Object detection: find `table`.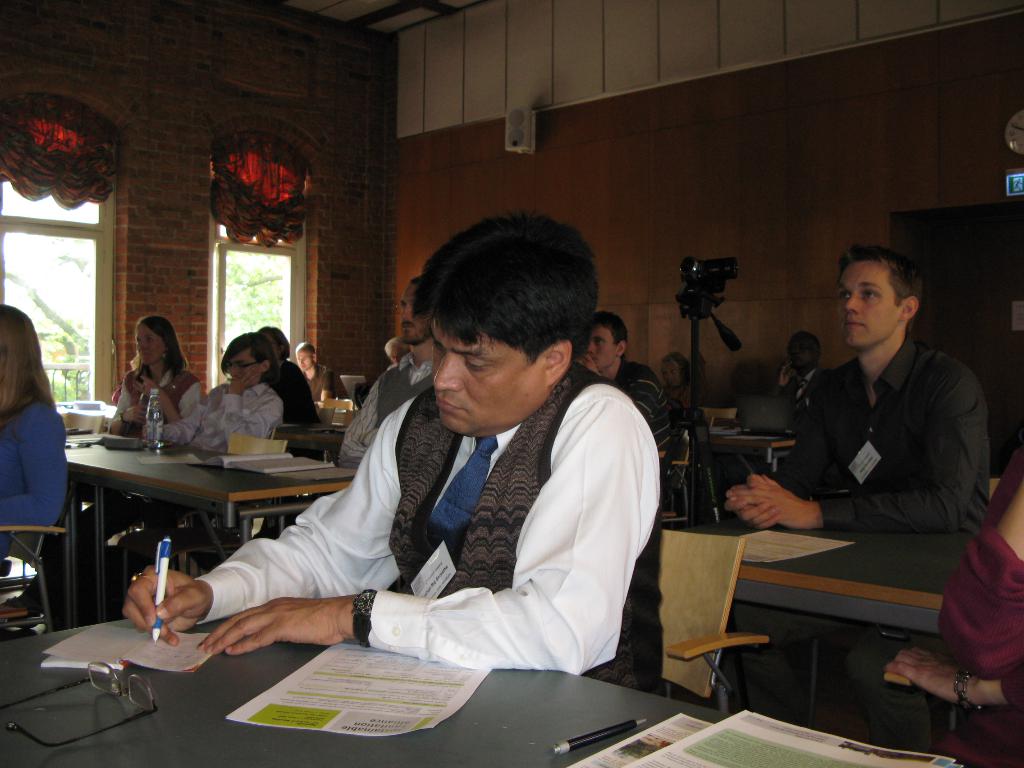
58, 434, 355, 630.
